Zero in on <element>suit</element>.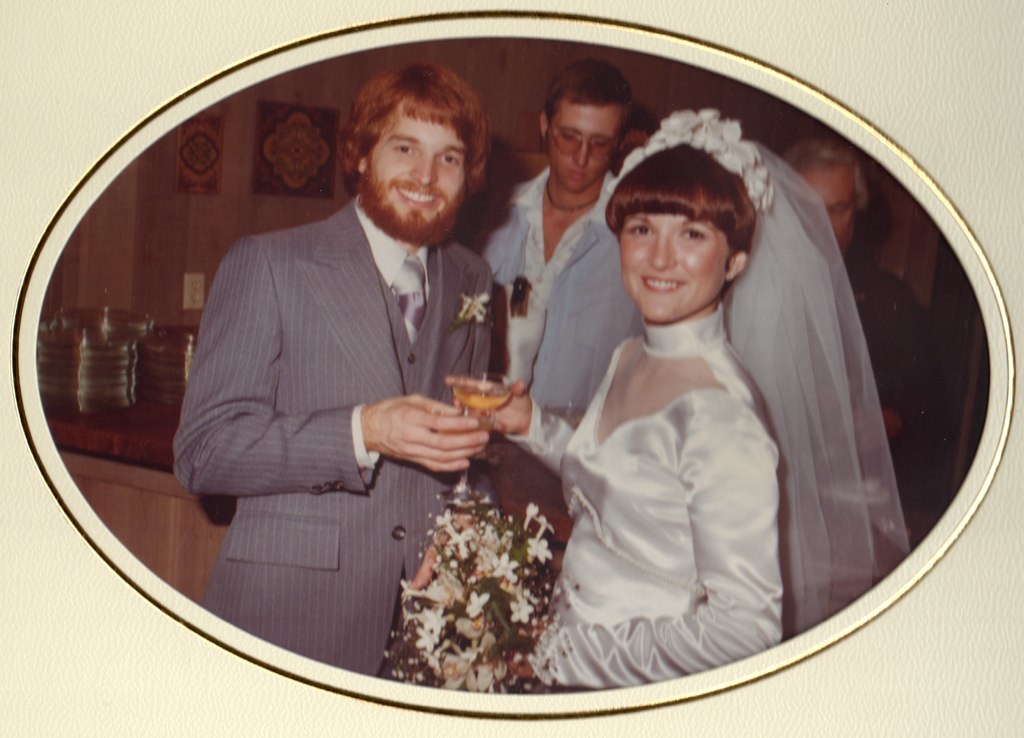
Zeroed in: locate(179, 53, 573, 689).
